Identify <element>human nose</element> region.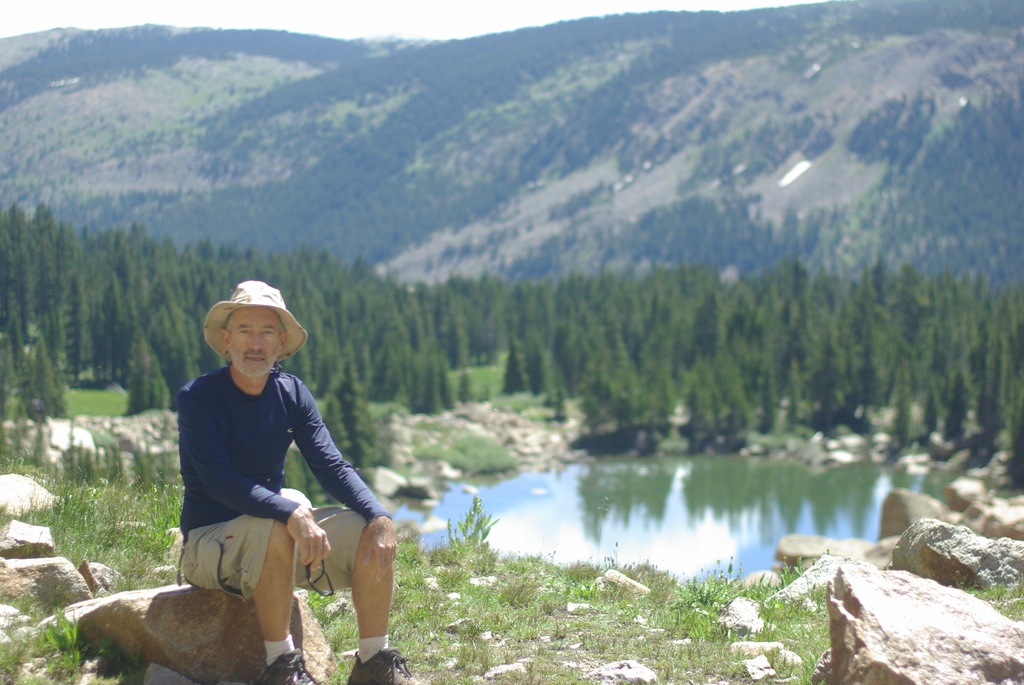
Region: pyautogui.locateOnScreen(248, 330, 264, 352).
